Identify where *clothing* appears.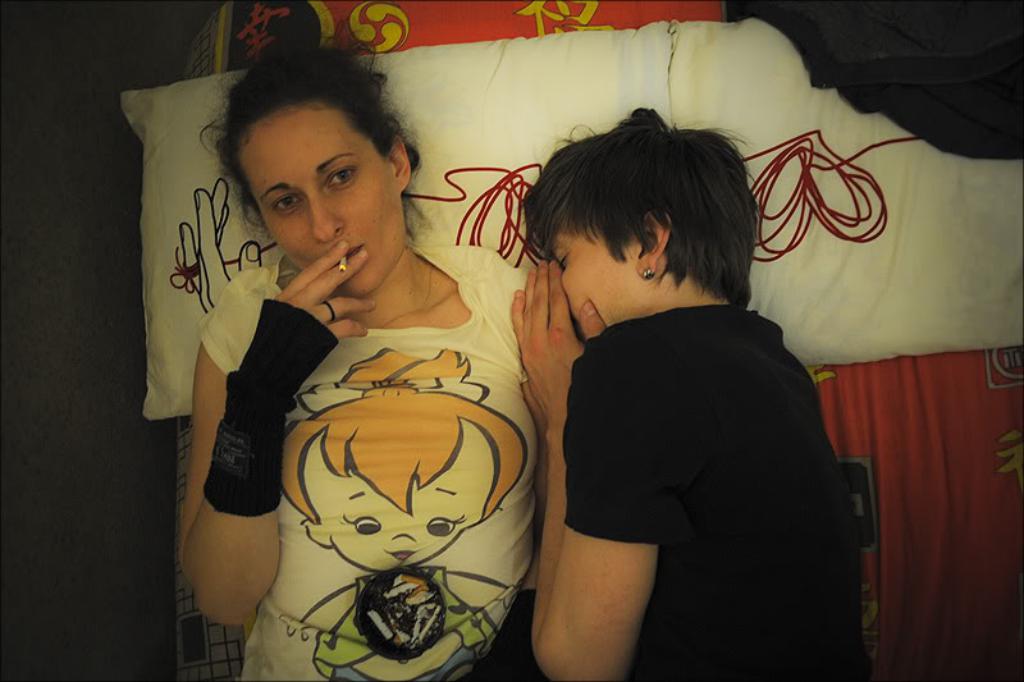
Appears at Rect(204, 239, 557, 681).
